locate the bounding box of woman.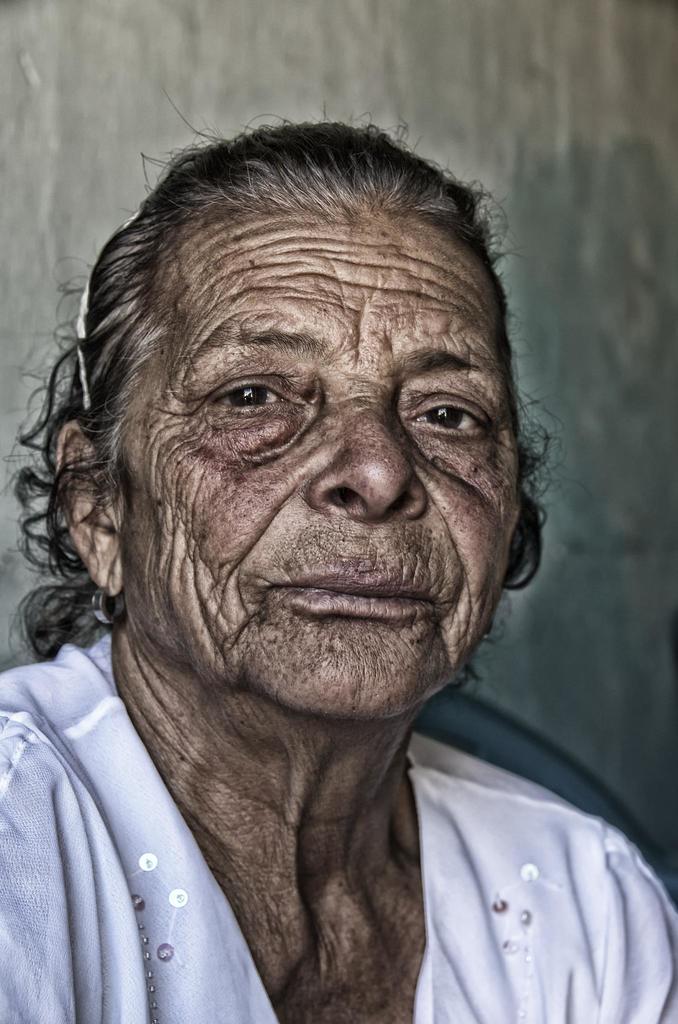
Bounding box: (0, 84, 617, 1007).
